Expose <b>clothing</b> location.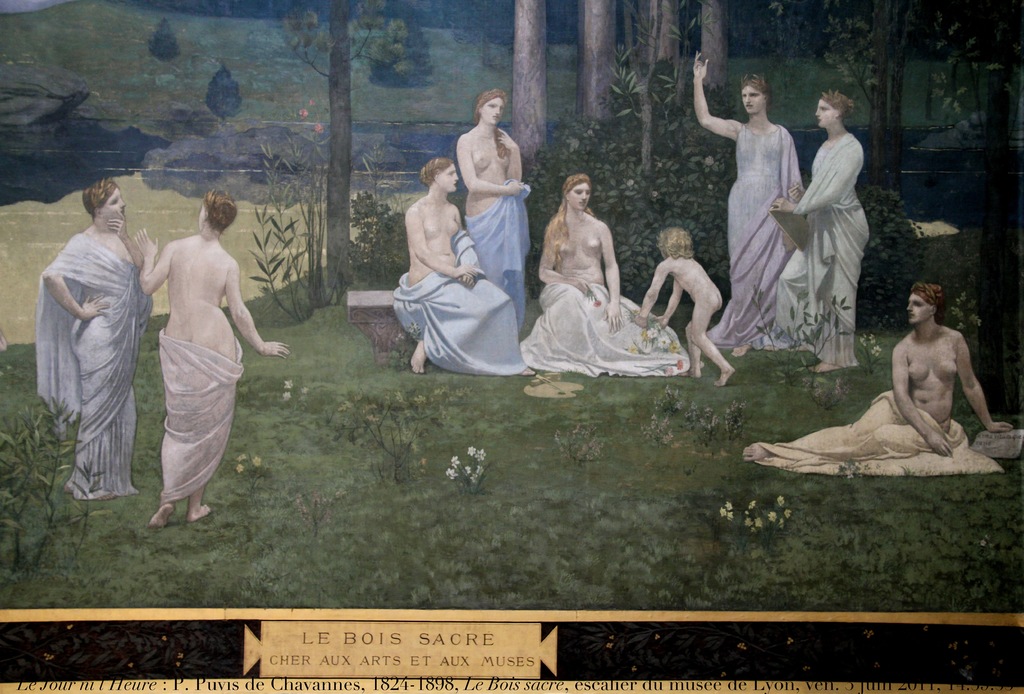
Exposed at bbox(756, 388, 1004, 478).
